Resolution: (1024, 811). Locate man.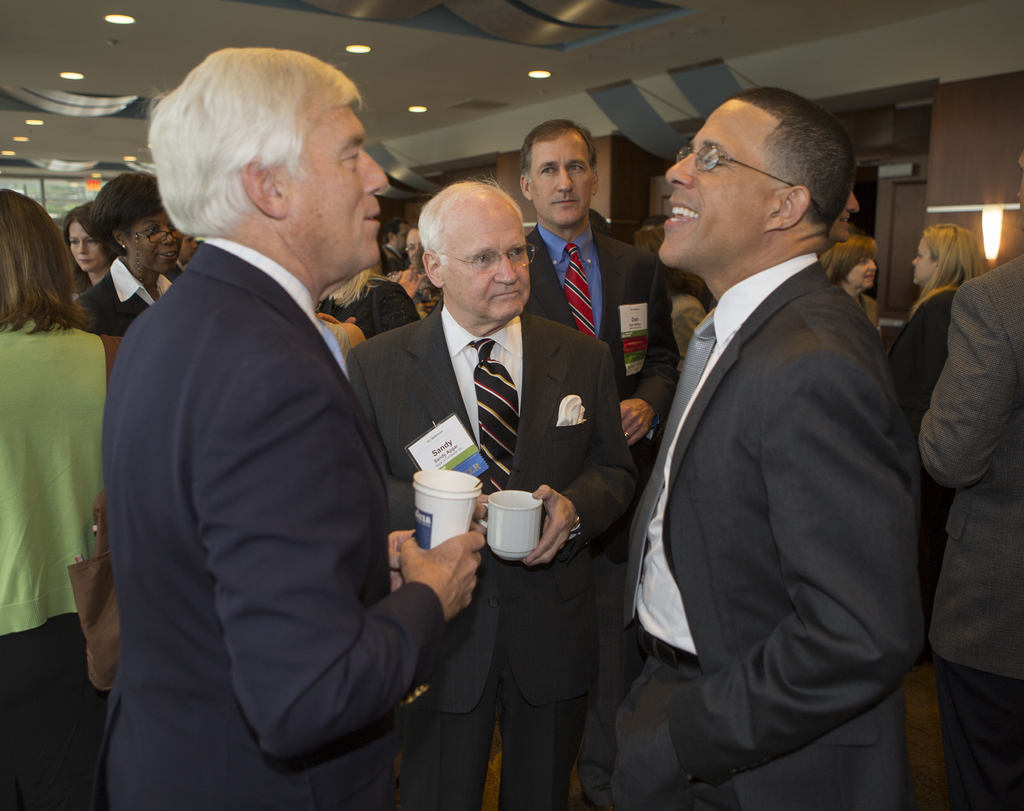
[817,183,866,266].
